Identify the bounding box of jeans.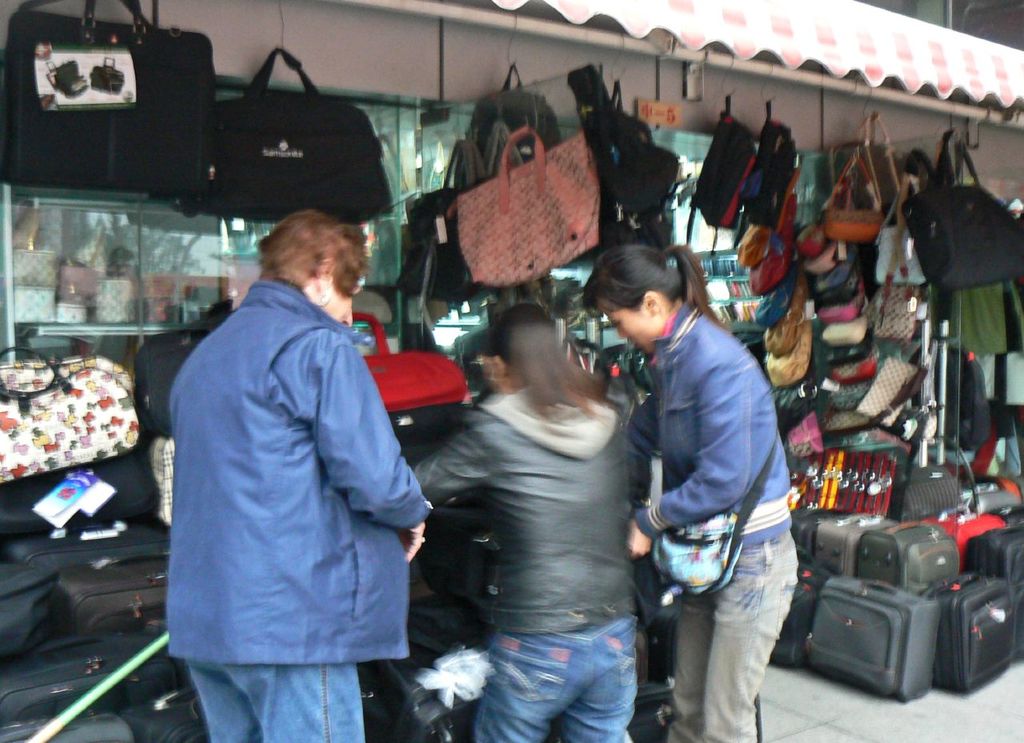
locate(478, 634, 633, 742).
